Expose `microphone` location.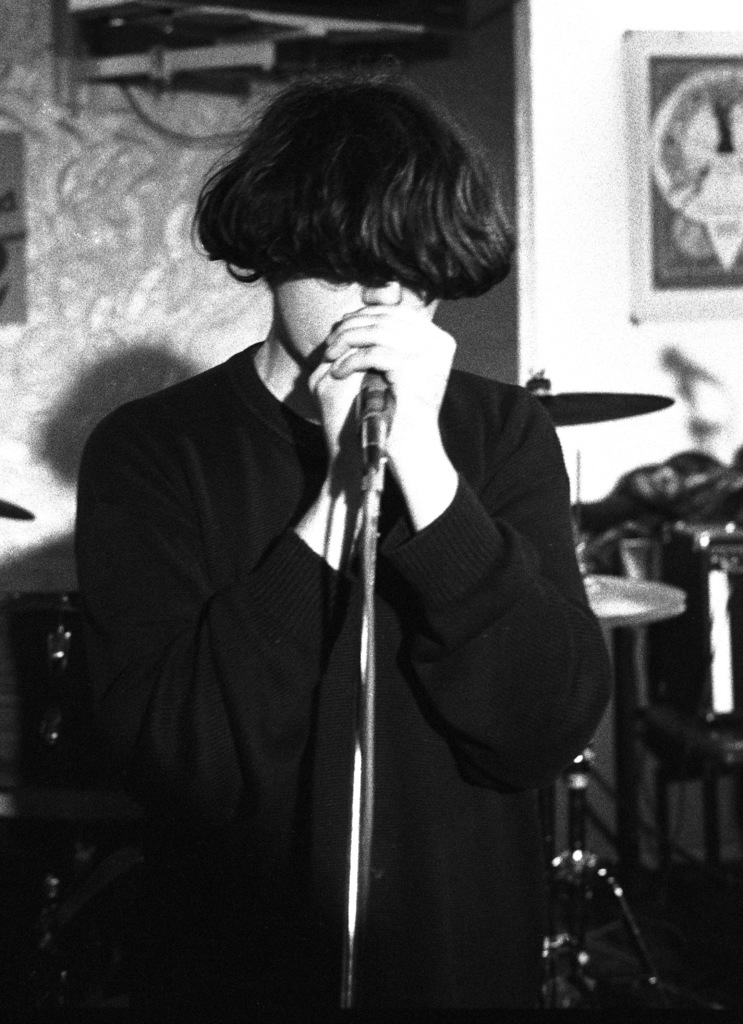
Exposed at pyautogui.locateOnScreen(355, 366, 395, 490).
